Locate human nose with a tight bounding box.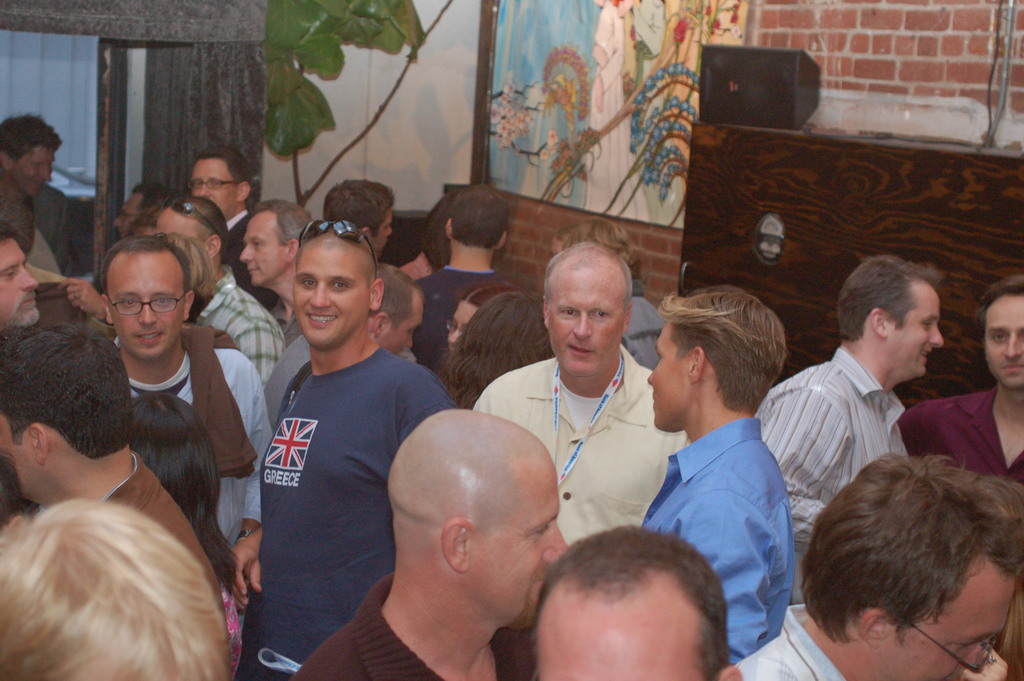
<box>544,524,572,568</box>.
